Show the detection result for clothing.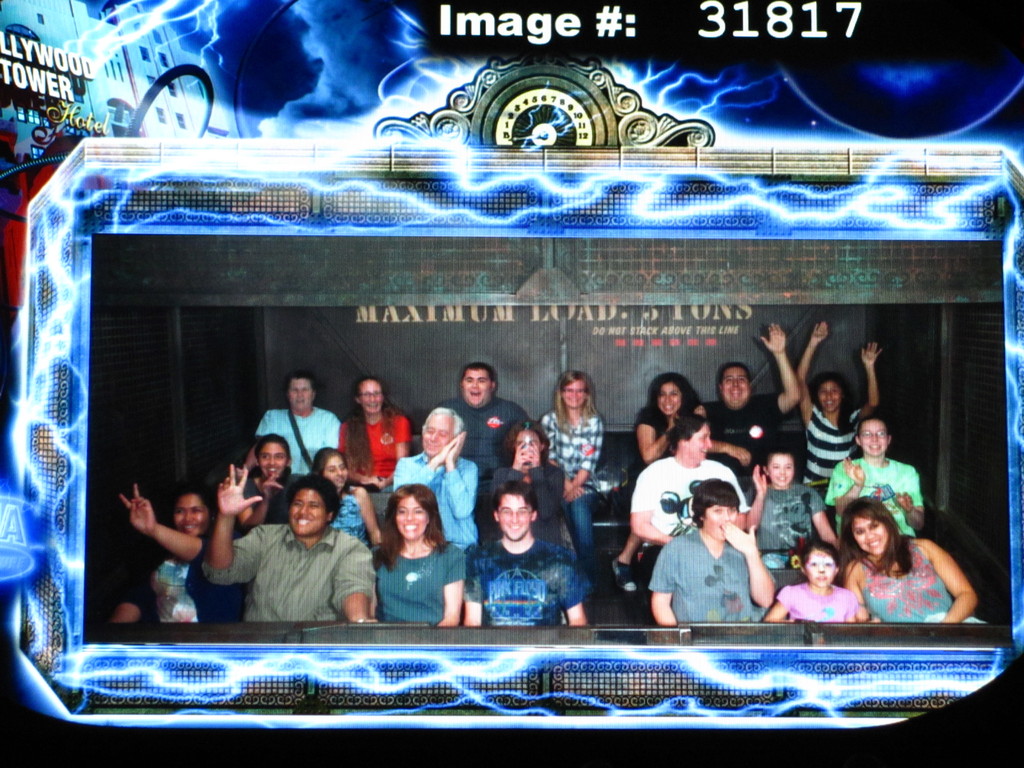
<region>741, 486, 827, 554</region>.
